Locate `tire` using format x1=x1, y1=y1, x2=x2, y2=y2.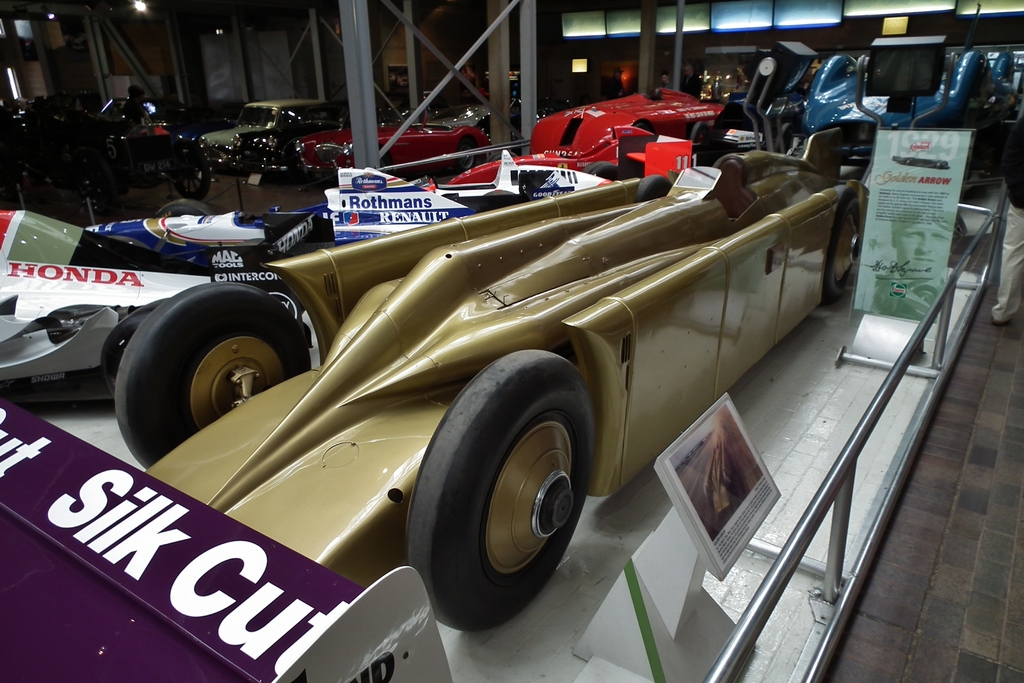
x1=154, y1=198, x2=215, y2=215.
